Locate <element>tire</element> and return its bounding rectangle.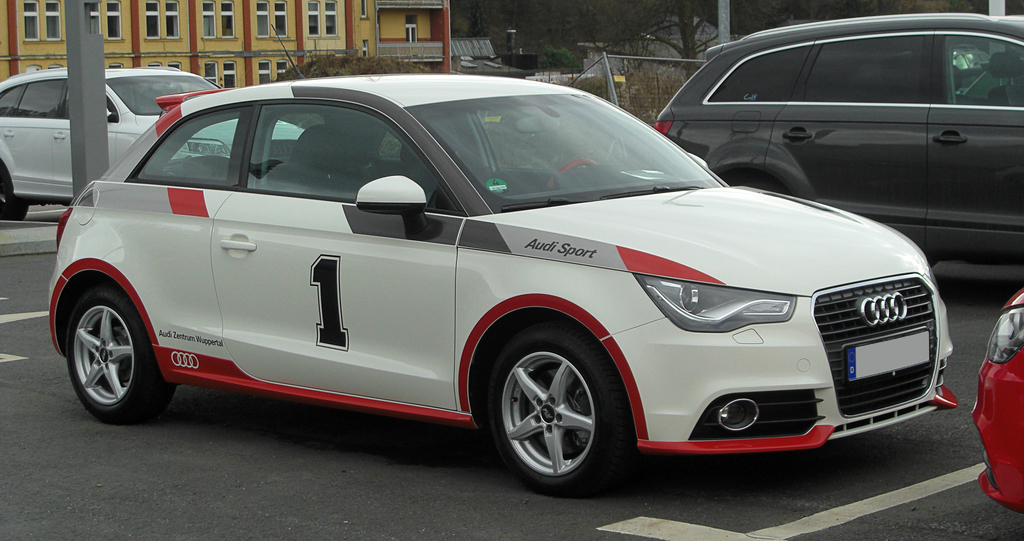
(x1=475, y1=317, x2=626, y2=490).
